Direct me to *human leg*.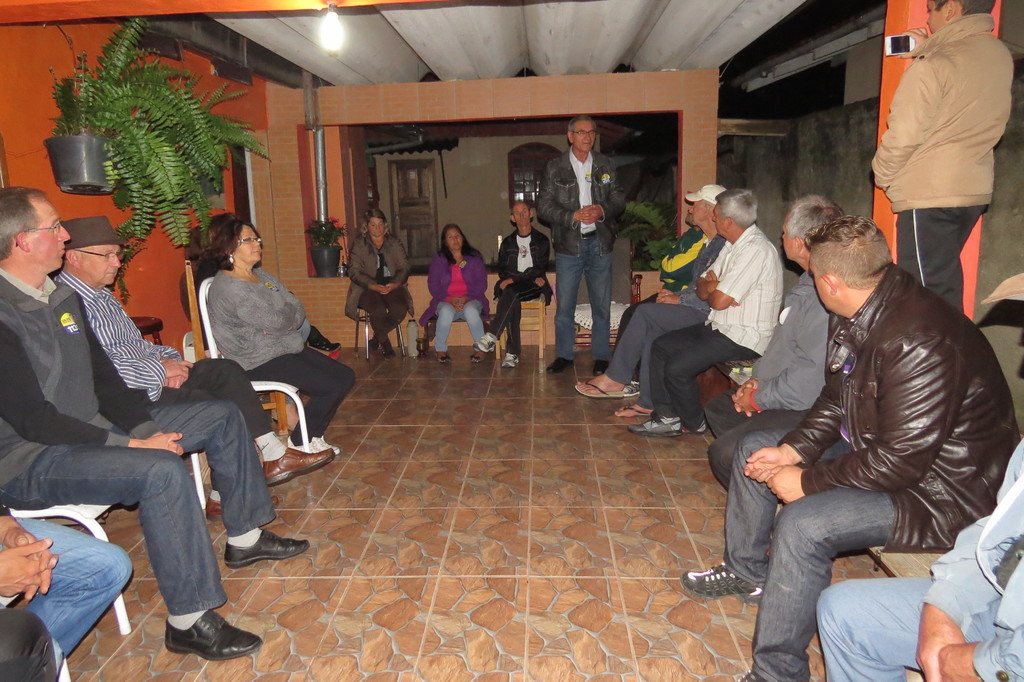
Direction: box(901, 206, 986, 296).
